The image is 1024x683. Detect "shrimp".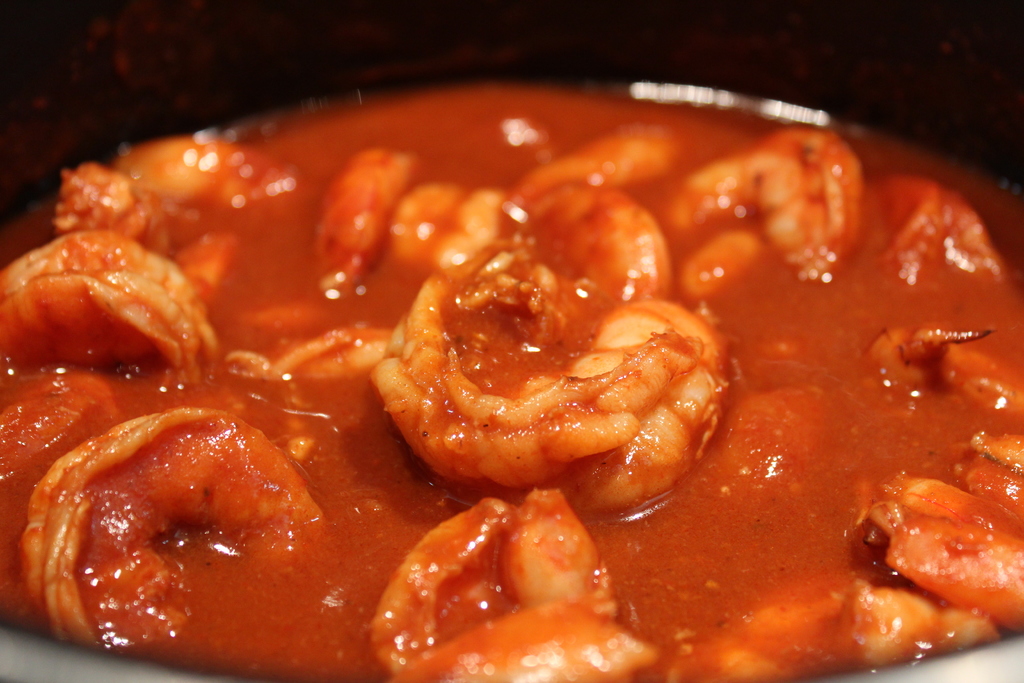
Detection: {"x1": 5, "y1": 223, "x2": 219, "y2": 390}.
